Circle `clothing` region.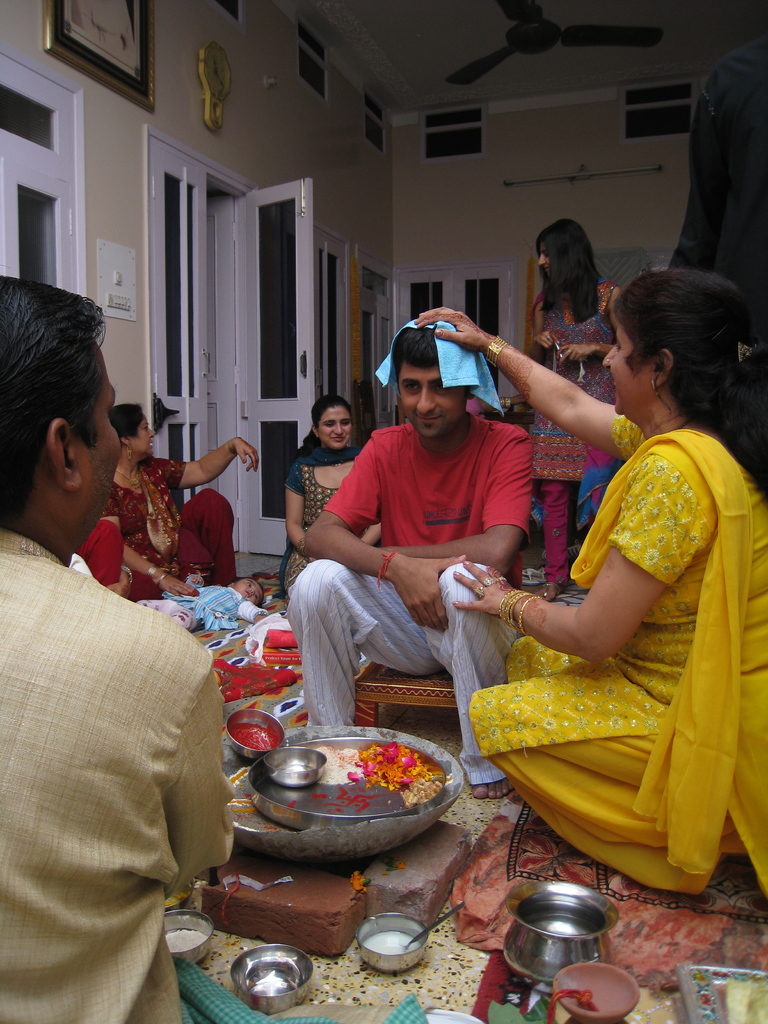
Region: 284/414/539/785.
